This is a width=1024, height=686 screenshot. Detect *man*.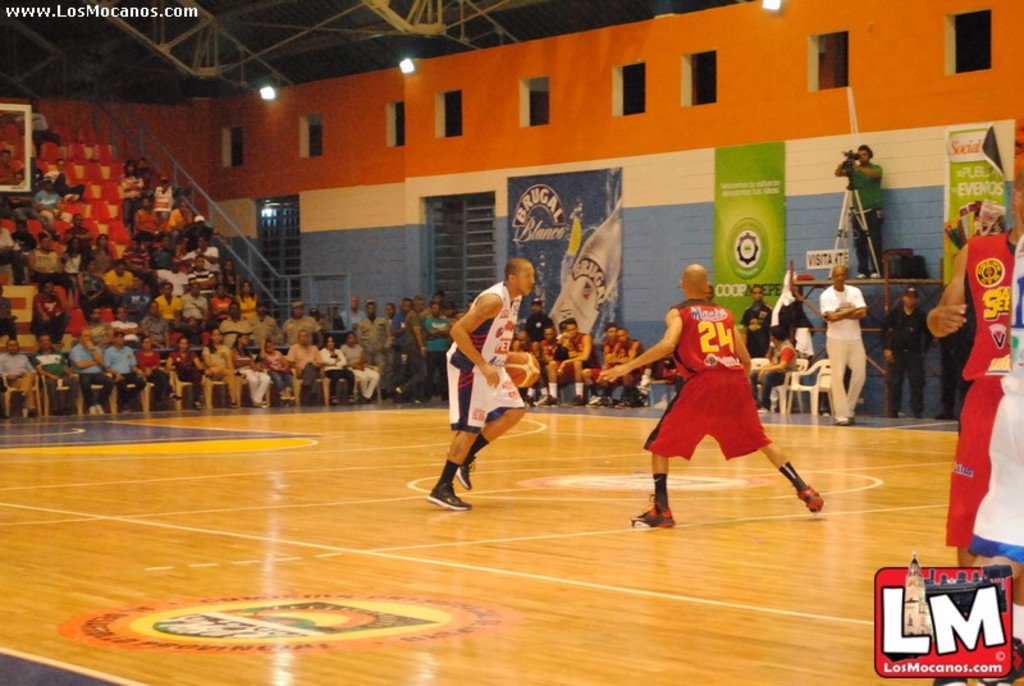
(970,239,1023,680).
